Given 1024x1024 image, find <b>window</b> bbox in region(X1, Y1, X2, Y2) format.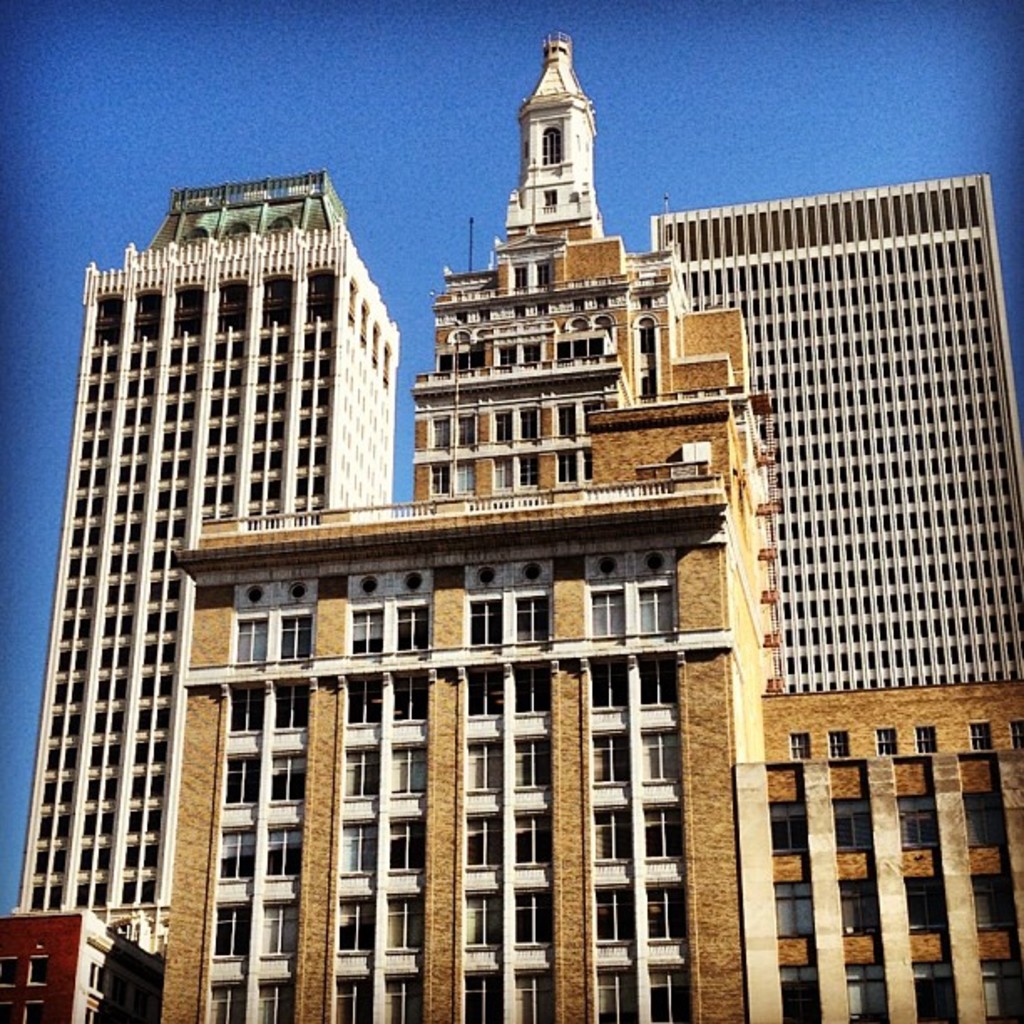
region(586, 724, 634, 788).
